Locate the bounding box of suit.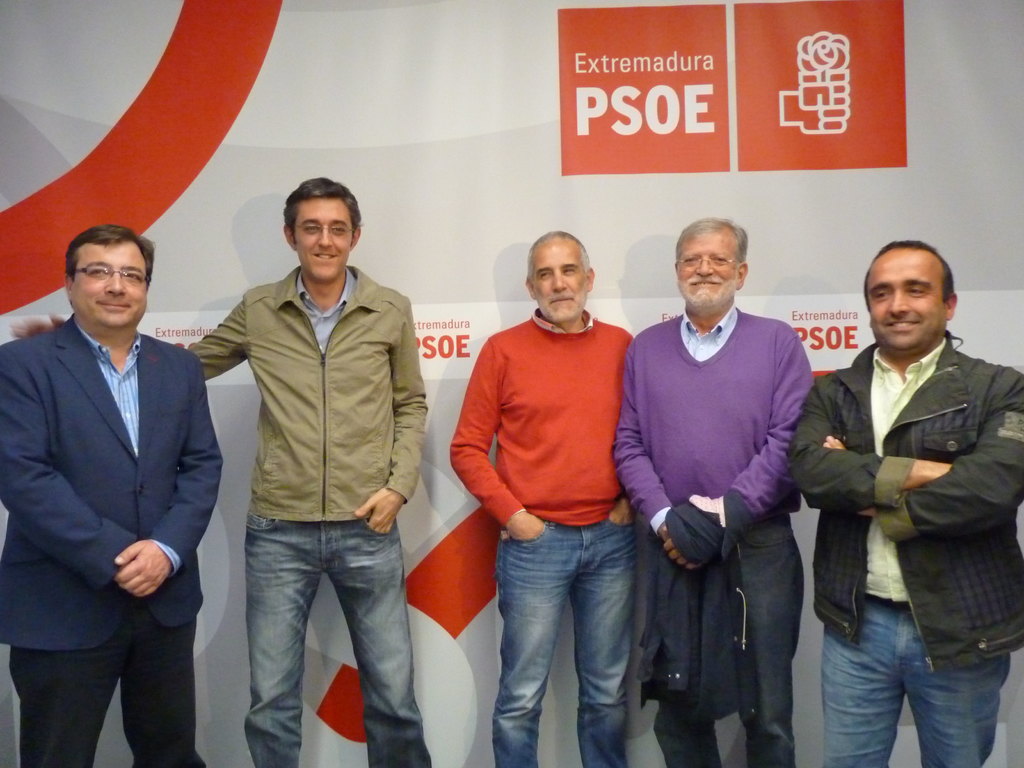
Bounding box: bbox=(20, 198, 223, 766).
